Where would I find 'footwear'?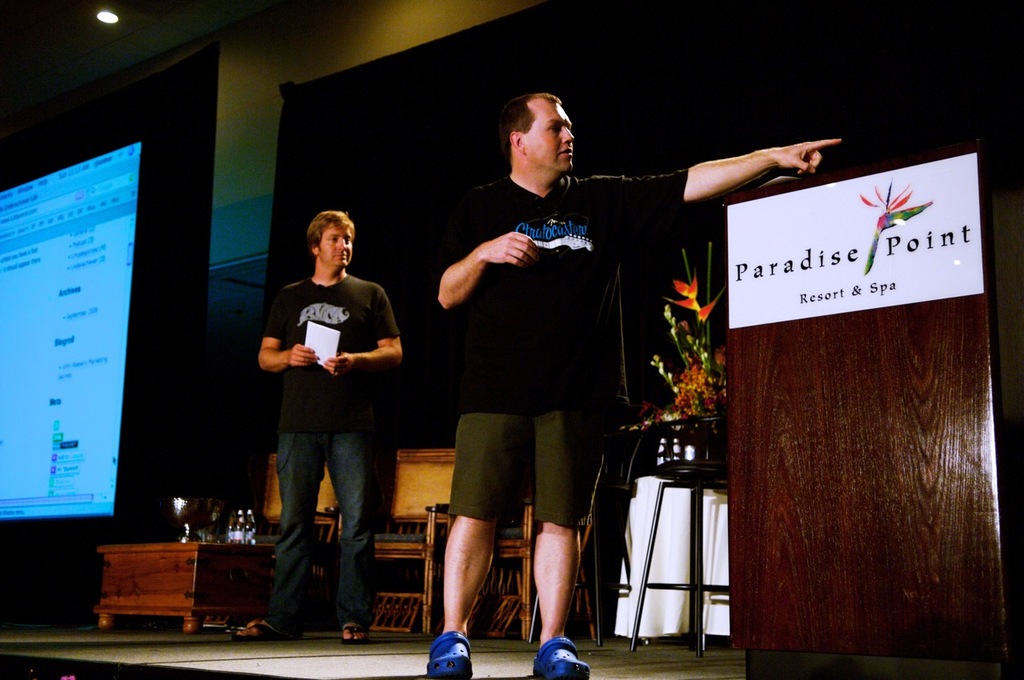
At l=340, t=622, r=370, b=646.
